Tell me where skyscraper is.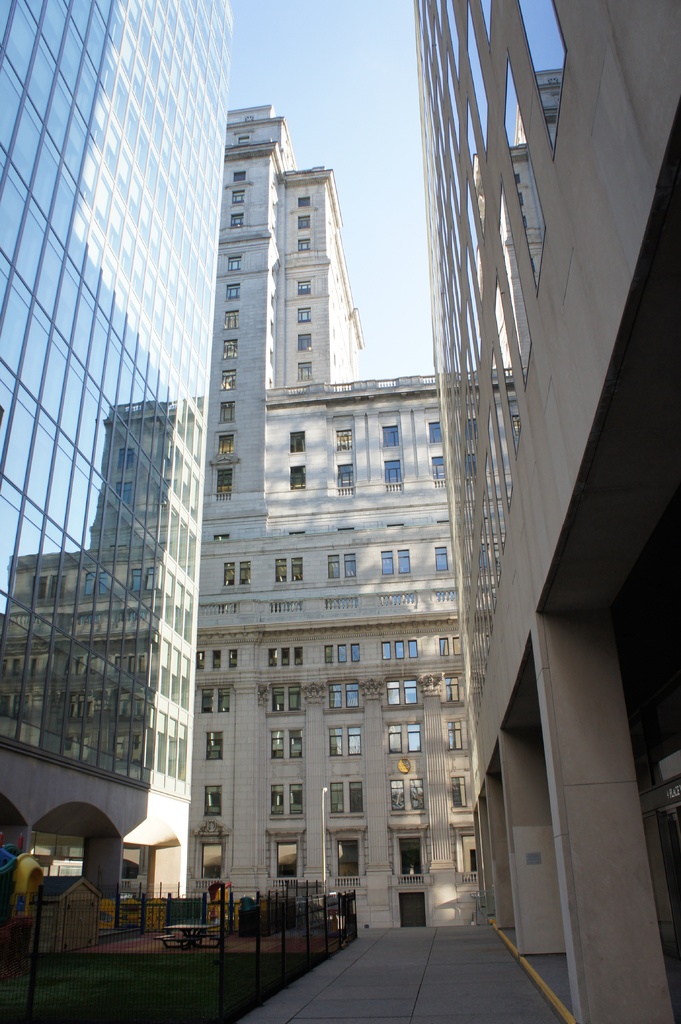
skyscraper is at rect(406, 0, 670, 1023).
